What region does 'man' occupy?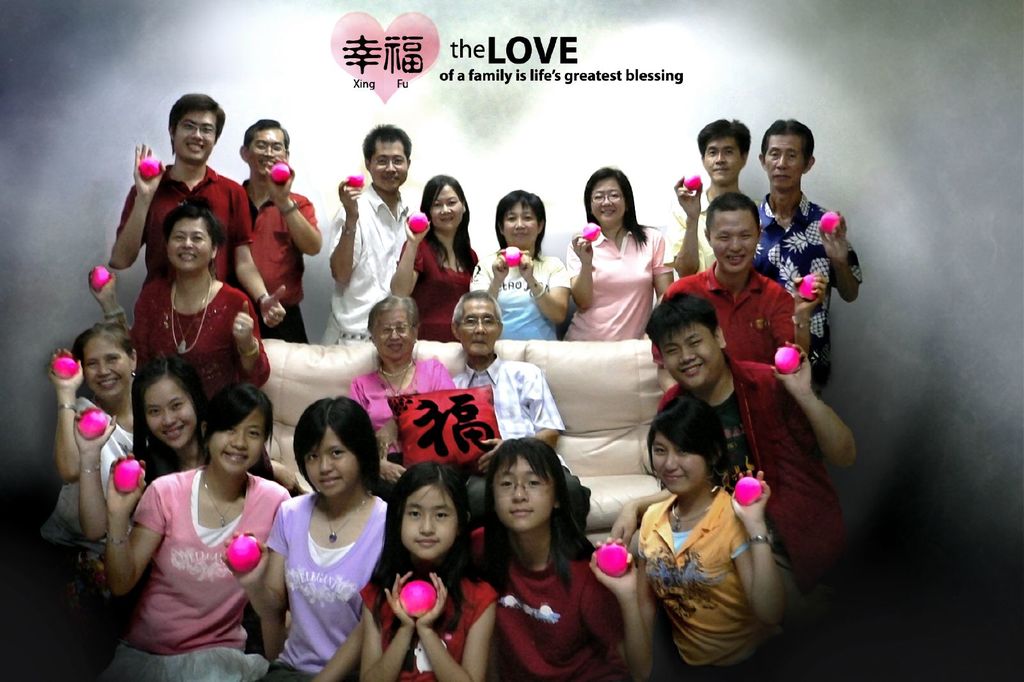
left=447, top=287, right=564, bottom=527.
